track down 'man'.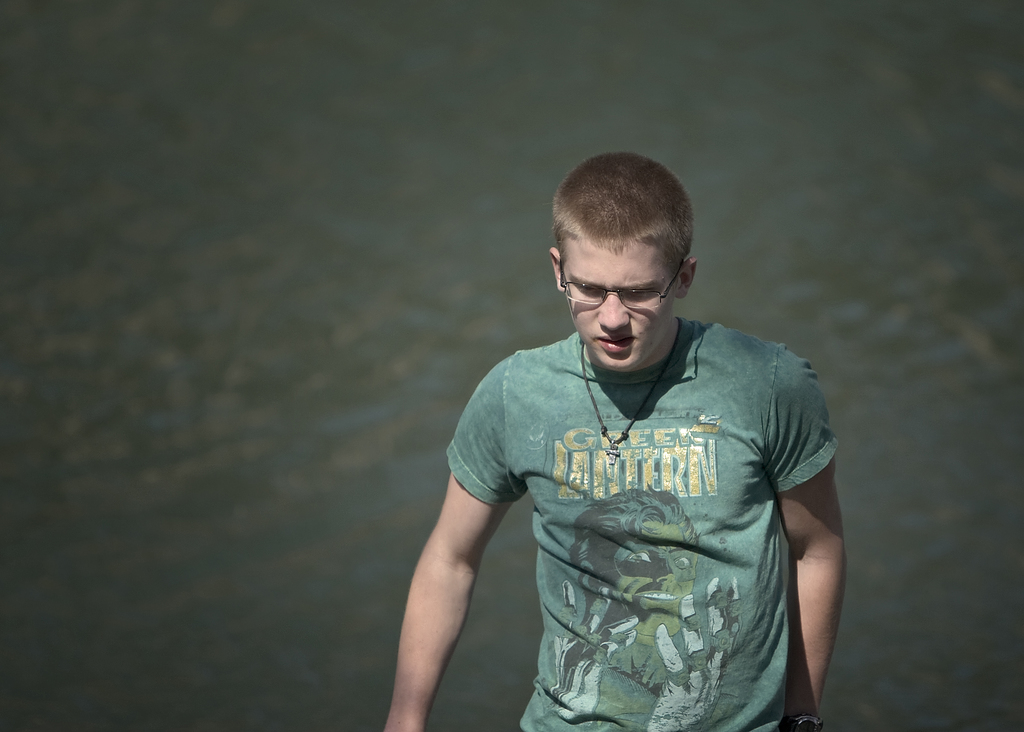
Tracked to BBox(405, 157, 849, 731).
